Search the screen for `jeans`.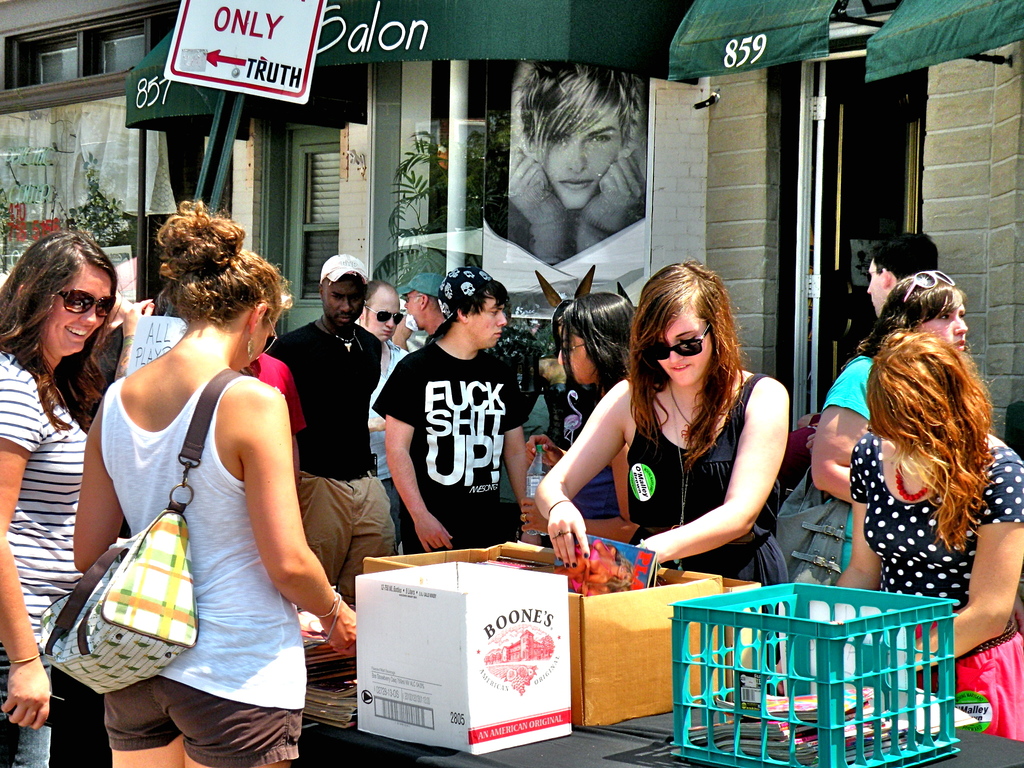
Found at bbox=[392, 511, 500, 556].
